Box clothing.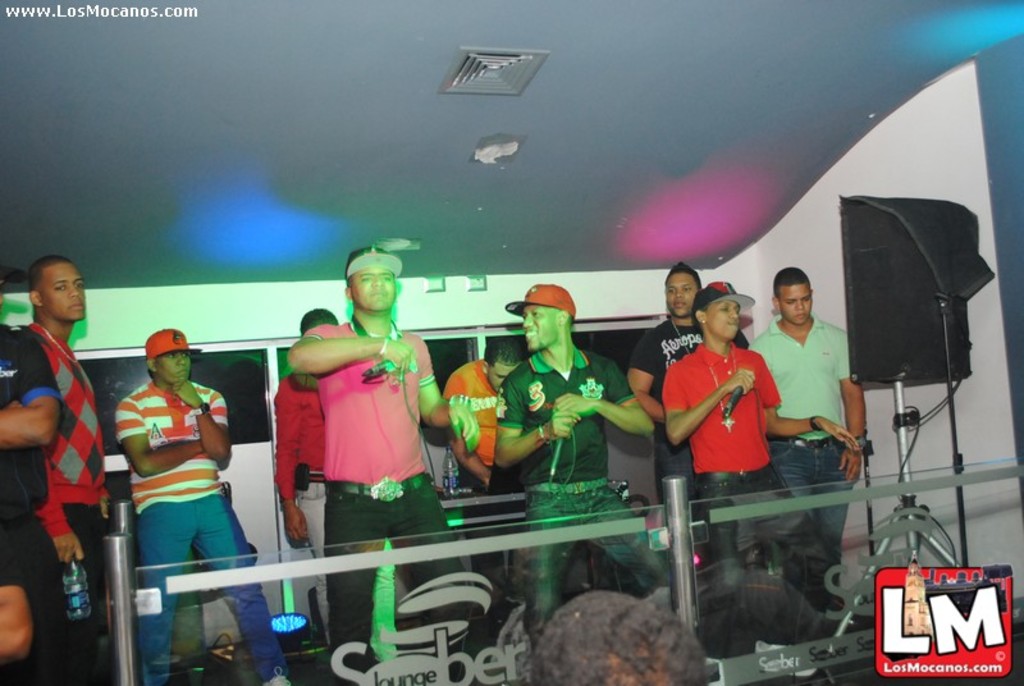
locate(440, 361, 531, 595).
